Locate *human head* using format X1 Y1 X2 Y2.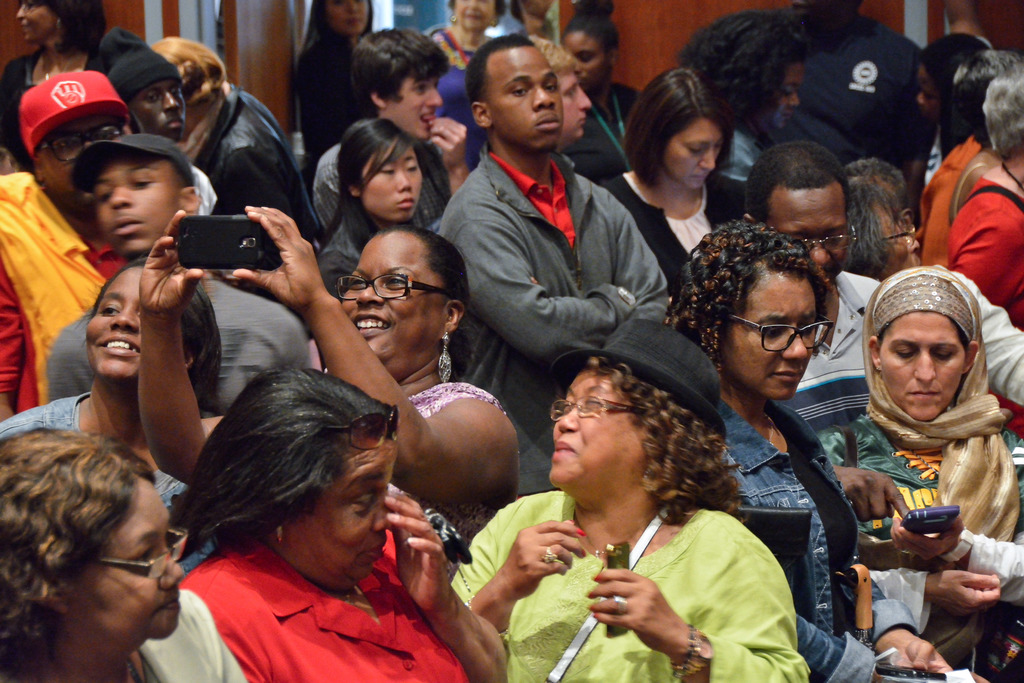
17 0 104 43.
